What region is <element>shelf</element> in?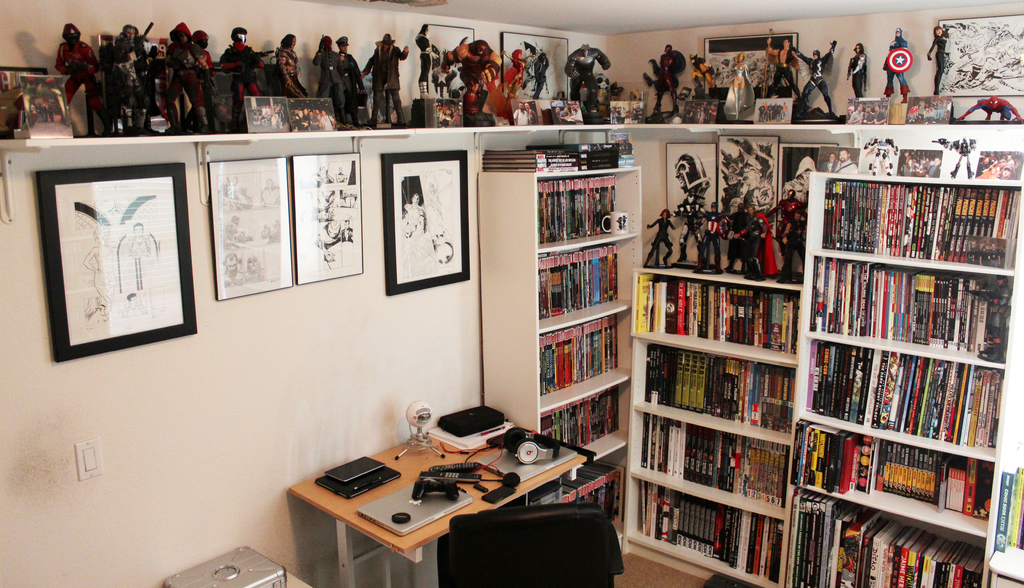
bbox=(794, 489, 983, 587).
